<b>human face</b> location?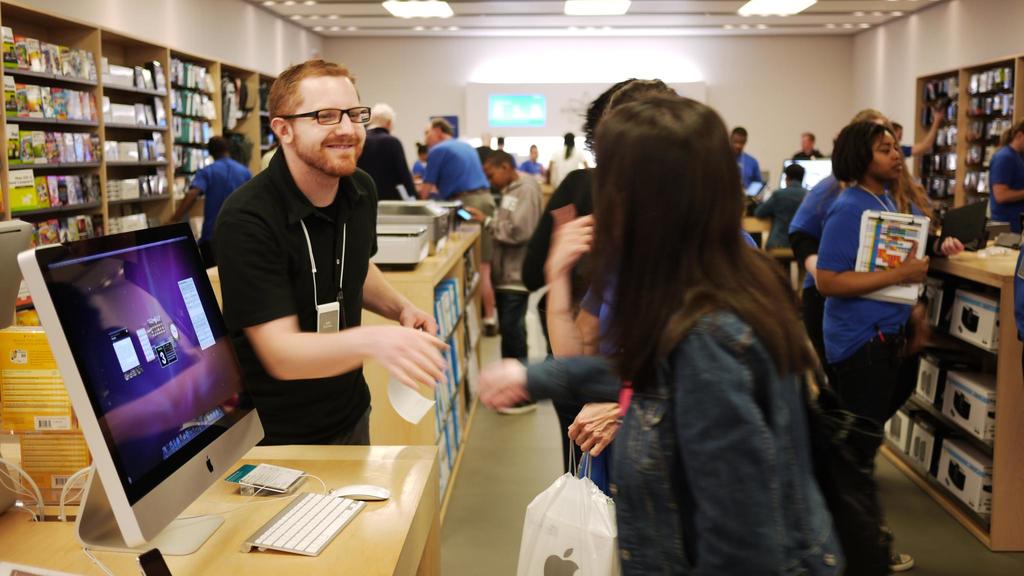
(x1=871, y1=133, x2=901, y2=177)
